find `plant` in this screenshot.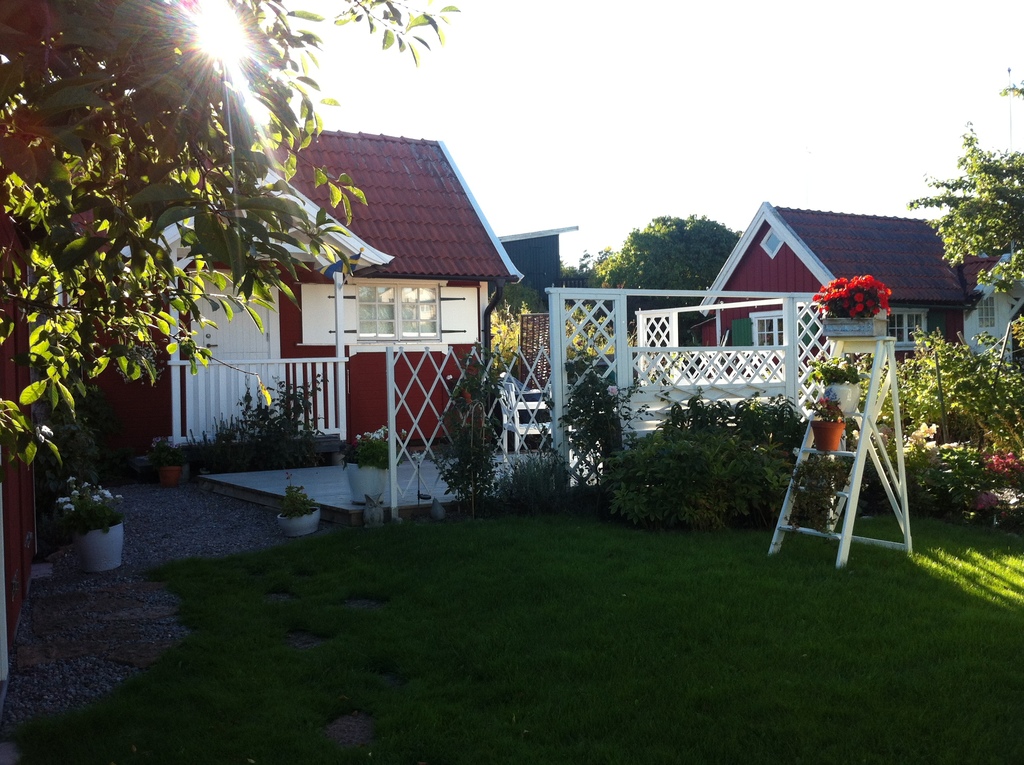
The bounding box for `plant` is bbox(883, 325, 985, 418).
